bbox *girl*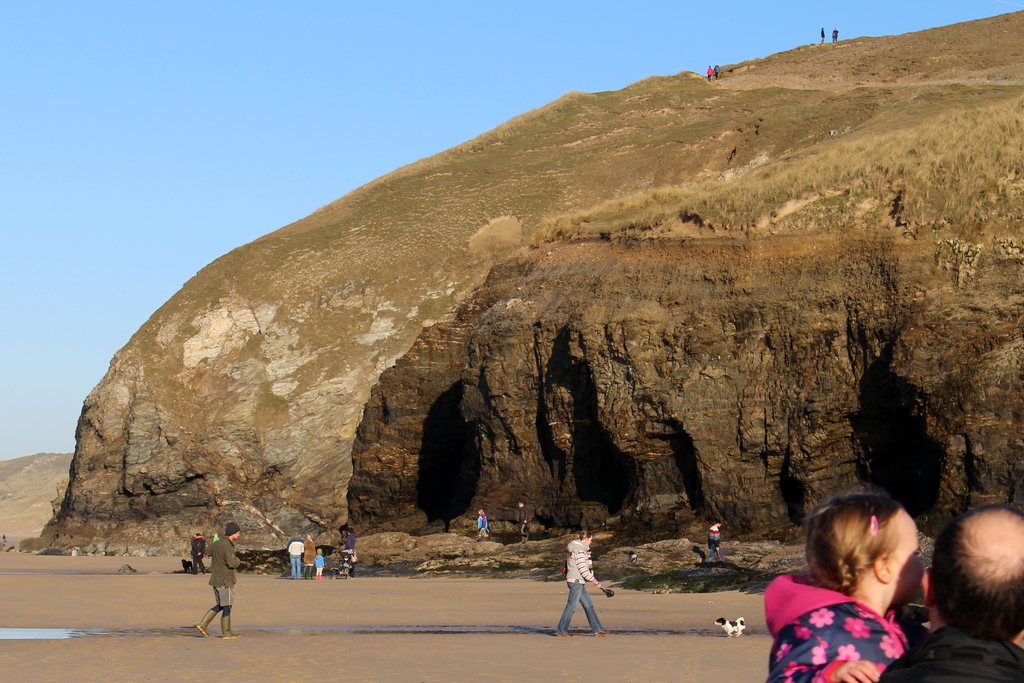
BBox(553, 527, 609, 638)
